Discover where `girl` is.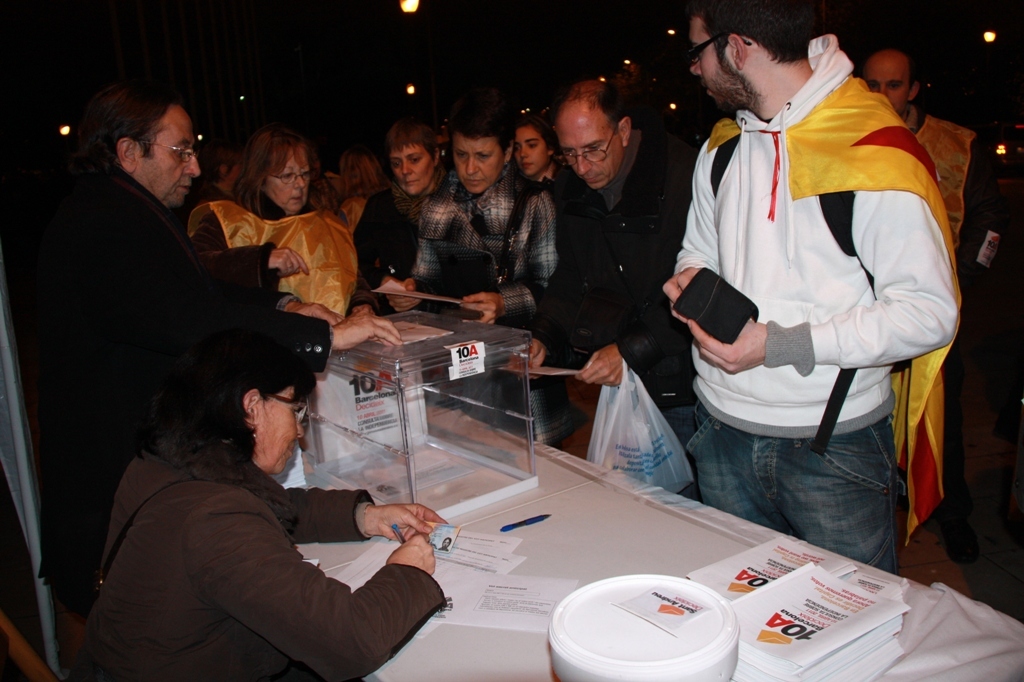
Discovered at crop(512, 118, 555, 195).
